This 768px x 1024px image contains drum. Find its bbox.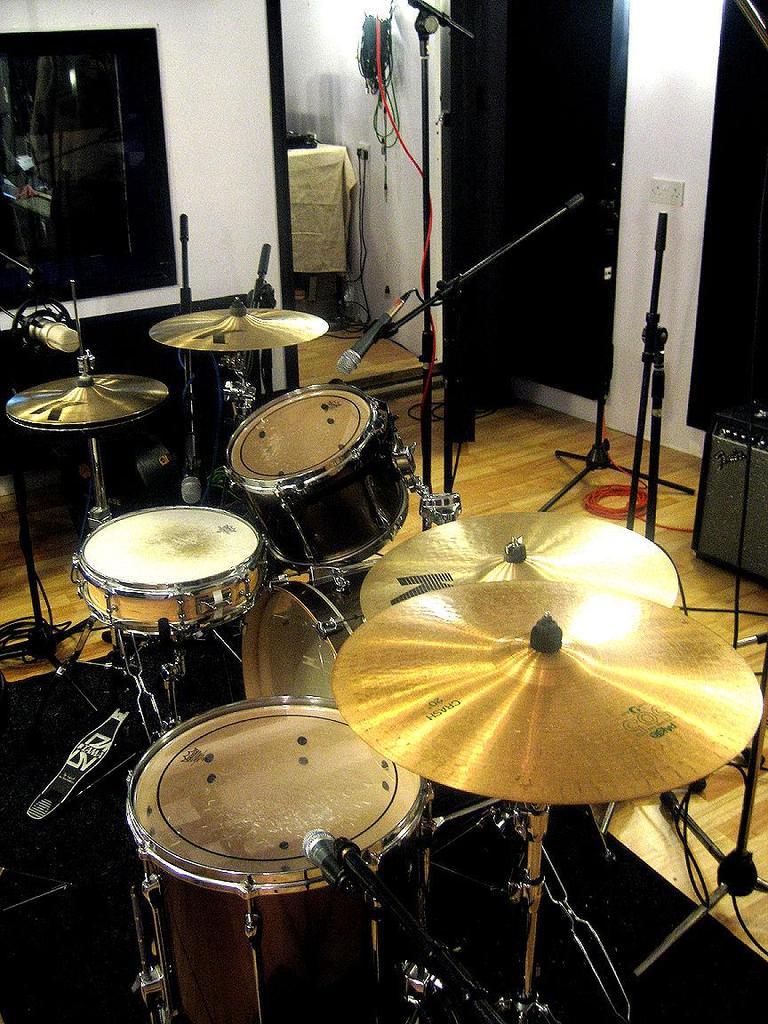
select_region(221, 381, 411, 571).
